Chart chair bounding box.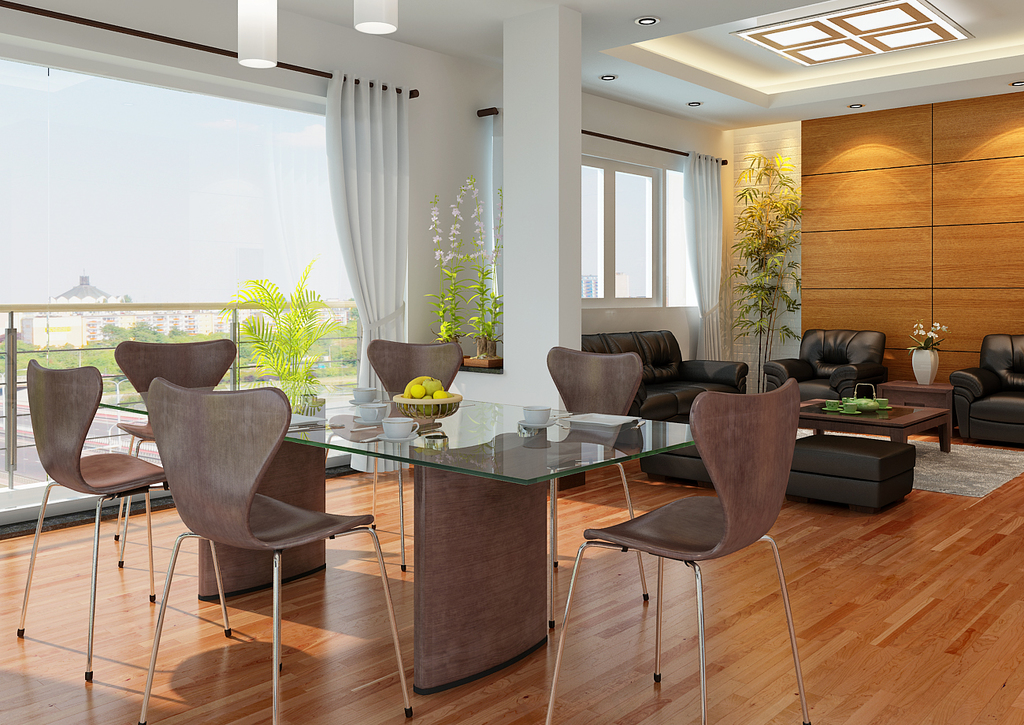
Charted: crop(543, 376, 808, 724).
